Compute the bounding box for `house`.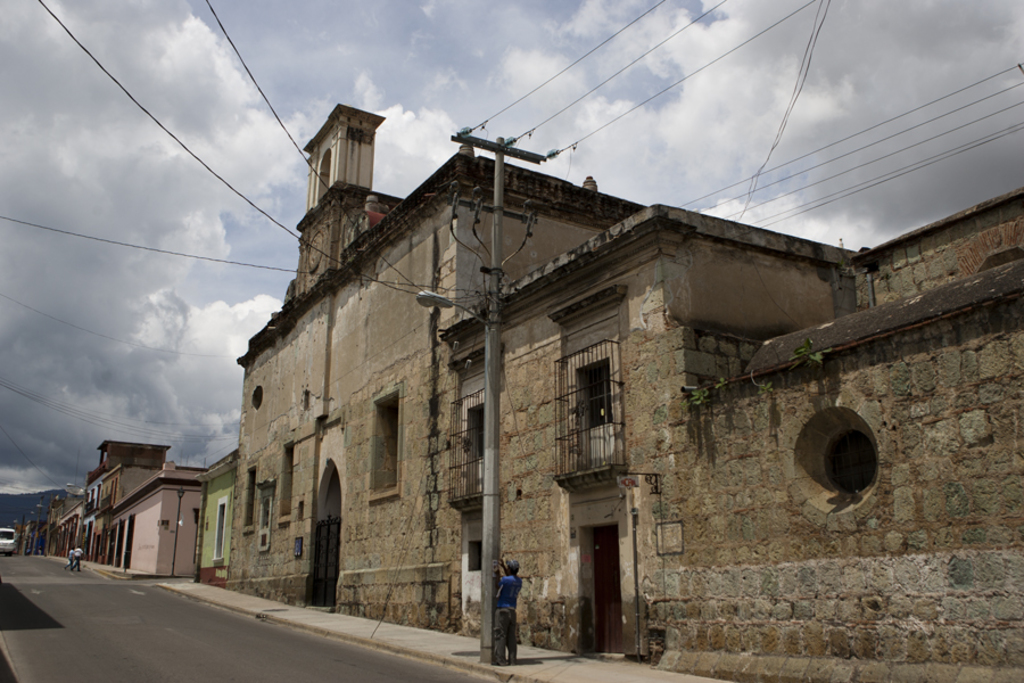
x1=42, y1=430, x2=229, y2=584.
